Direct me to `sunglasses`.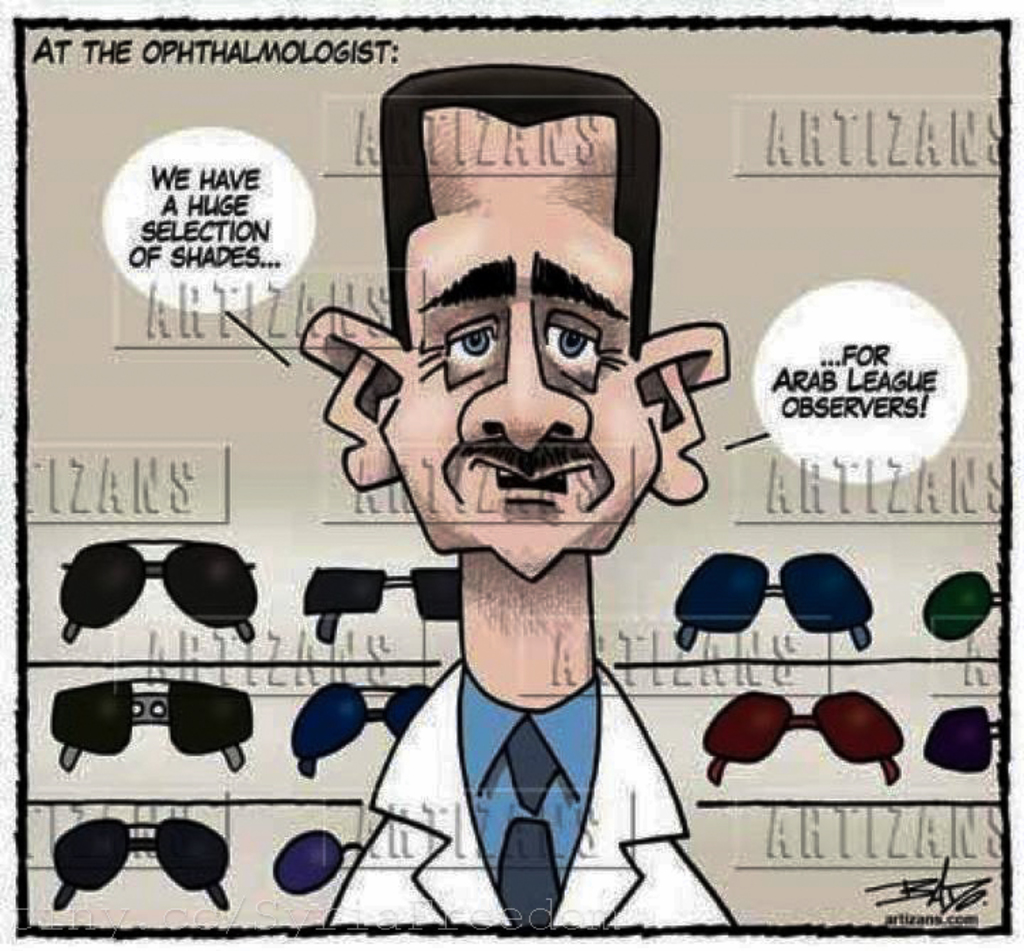
Direction: BBox(916, 704, 1004, 773).
